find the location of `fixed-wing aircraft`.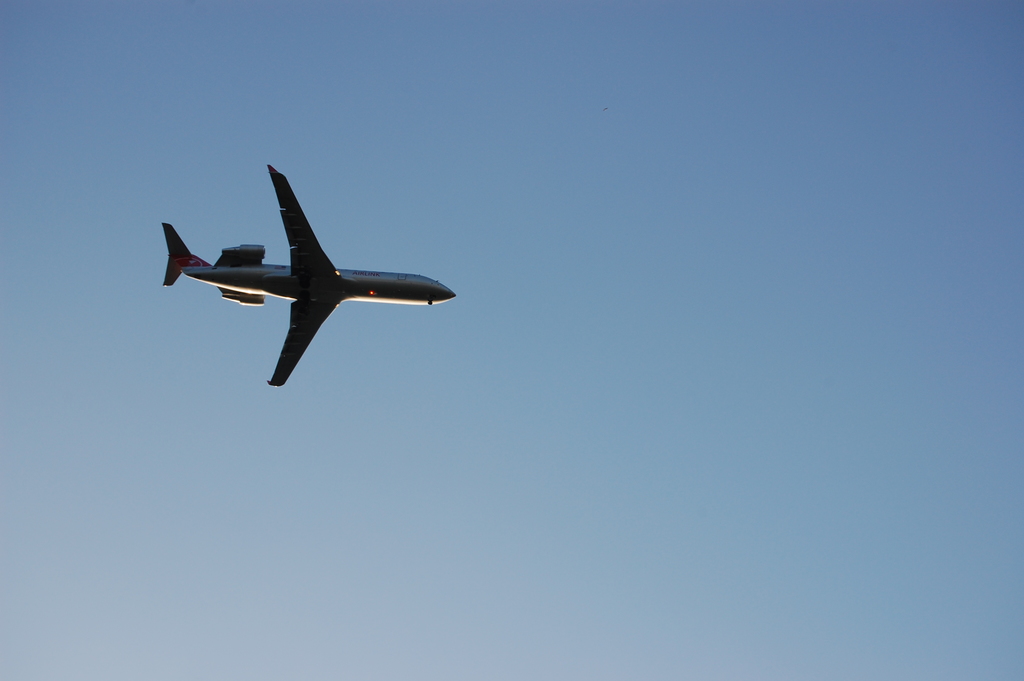
Location: select_region(159, 162, 457, 386).
